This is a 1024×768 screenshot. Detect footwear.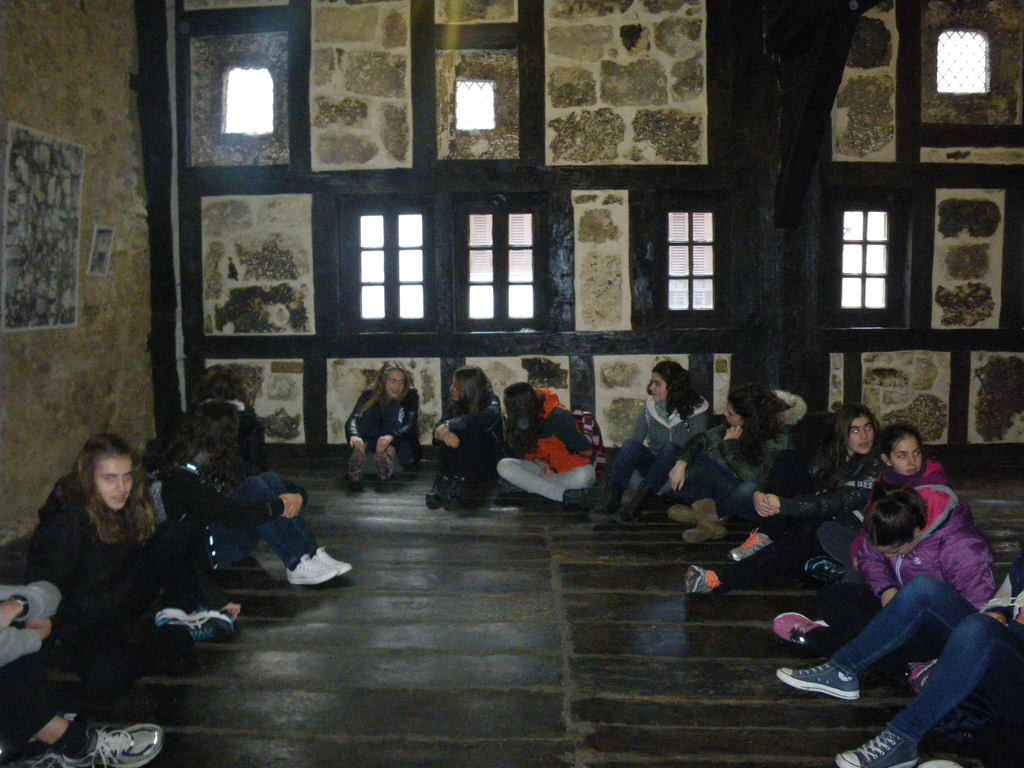
rect(50, 717, 166, 767).
